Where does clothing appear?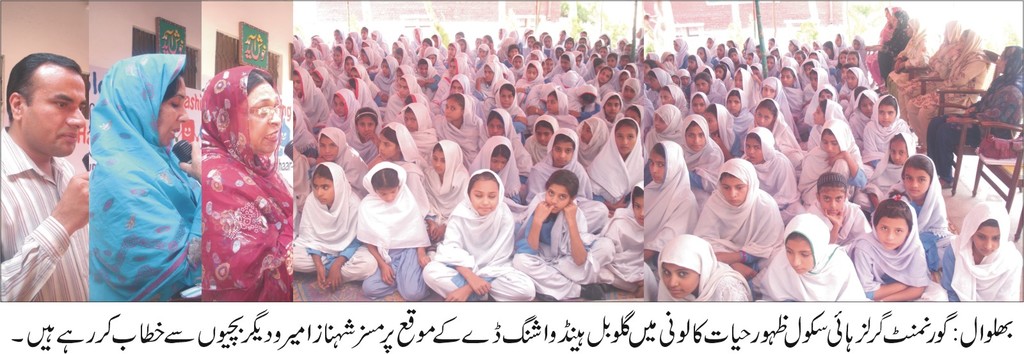
Appears at BBox(652, 236, 751, 300).
